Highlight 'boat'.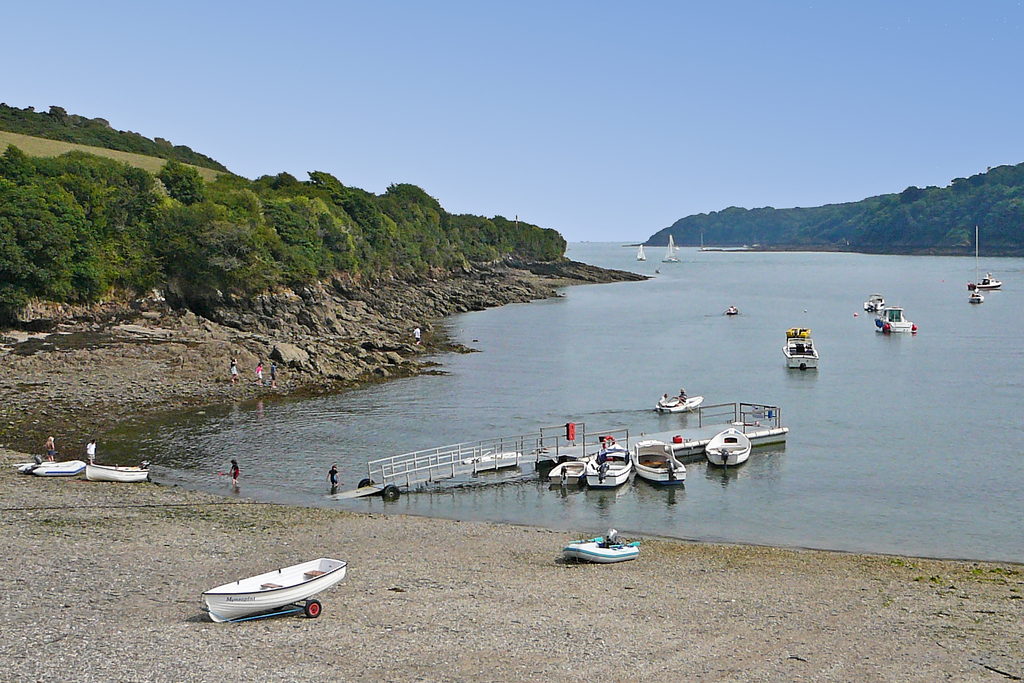
Highlighted region: {"x1": 547, "y1": 457, "x2": 584, "y2": 486}.
